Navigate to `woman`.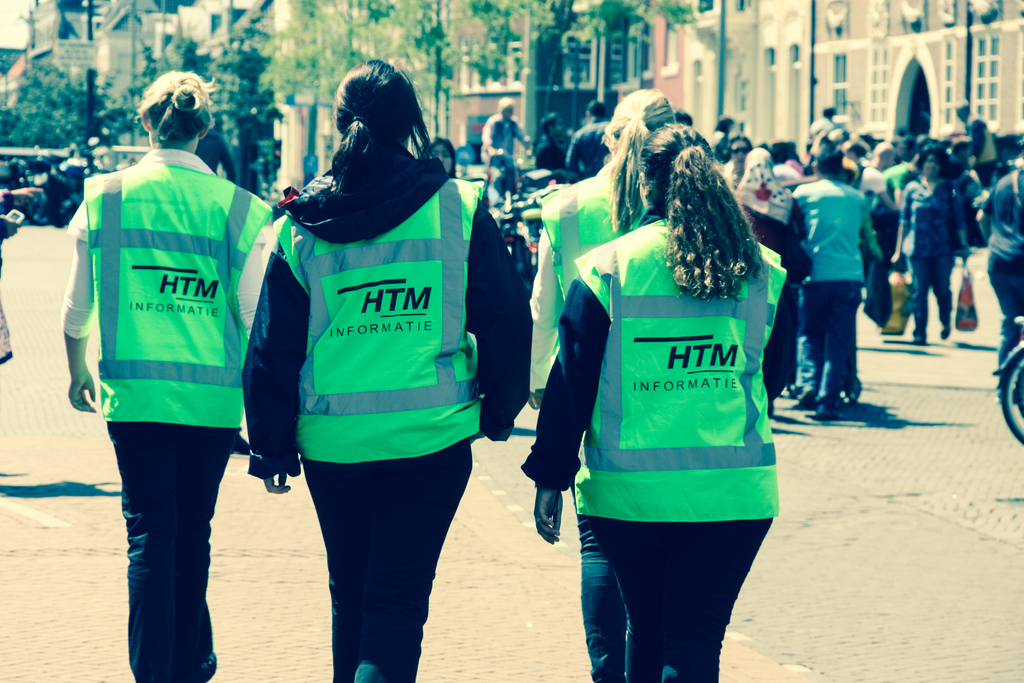
Navigation target: (left=61, top=72, right=272, bottom=682).
